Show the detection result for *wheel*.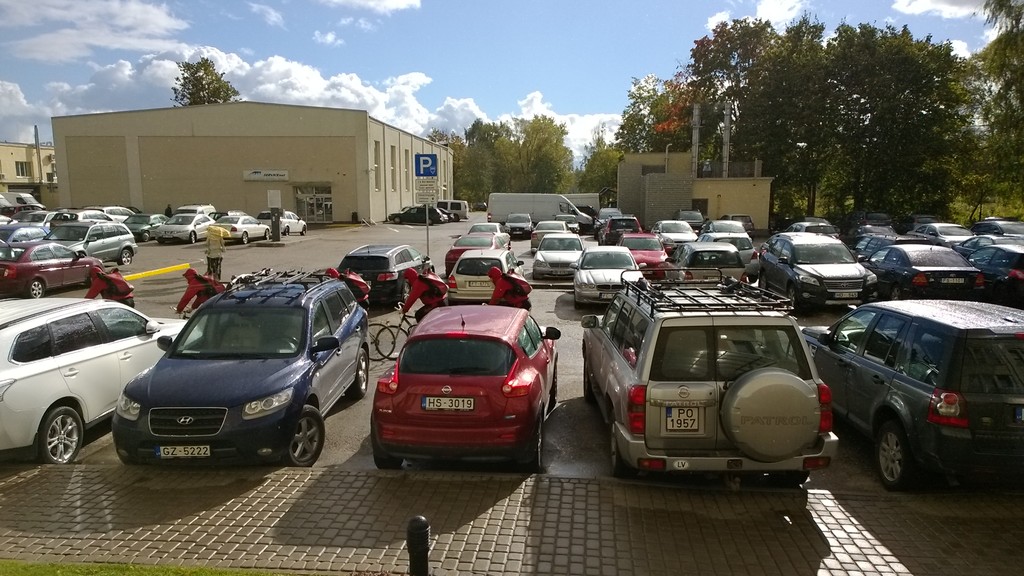
(x1=189, y1=231, x2=196, y2=245).
